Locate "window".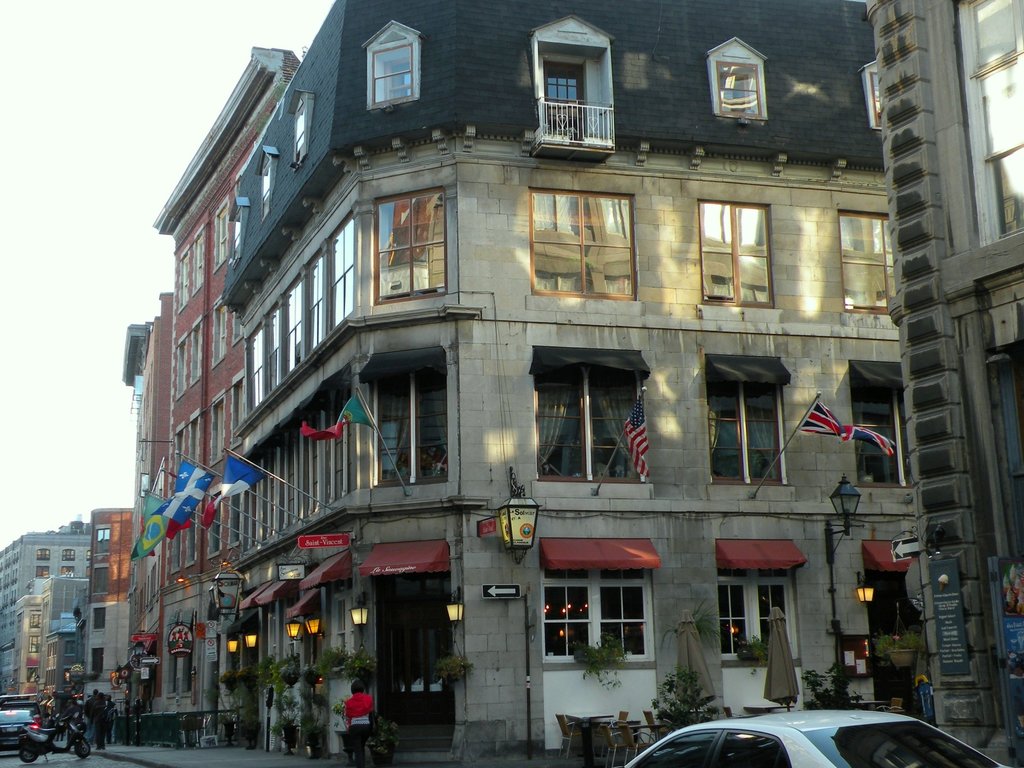
Bounding box: BBox(301, 252, 328, 356).
